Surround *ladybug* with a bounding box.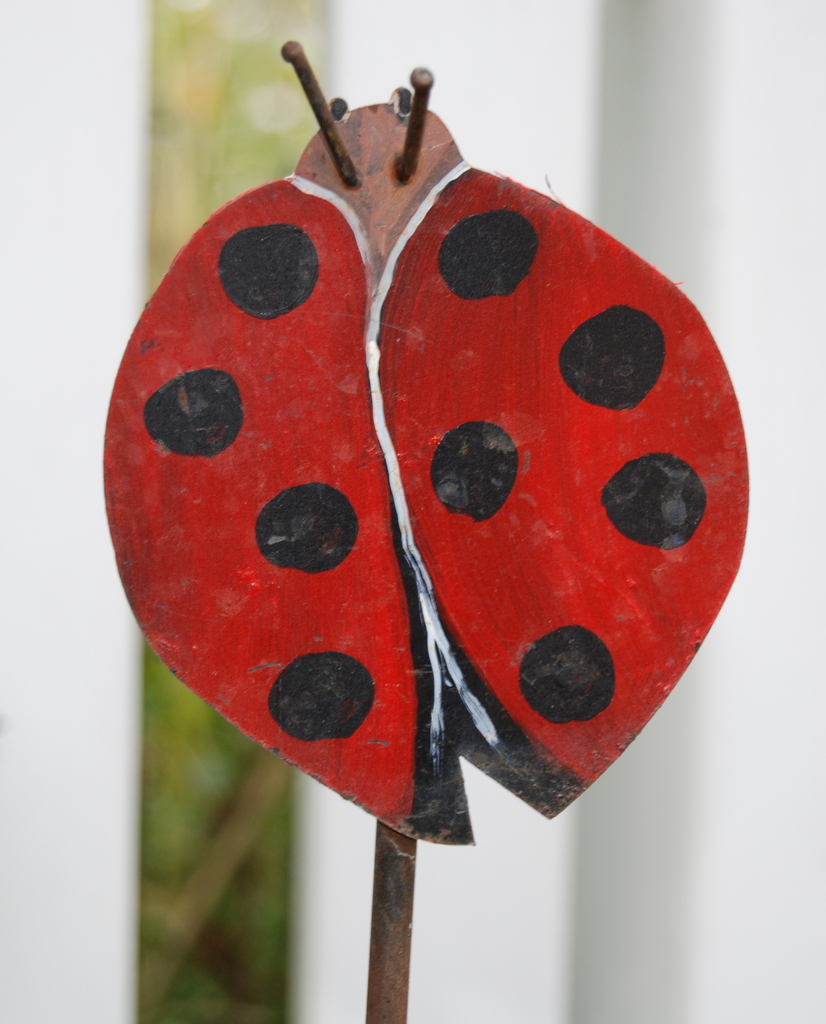
98, 53, 761, 852.
